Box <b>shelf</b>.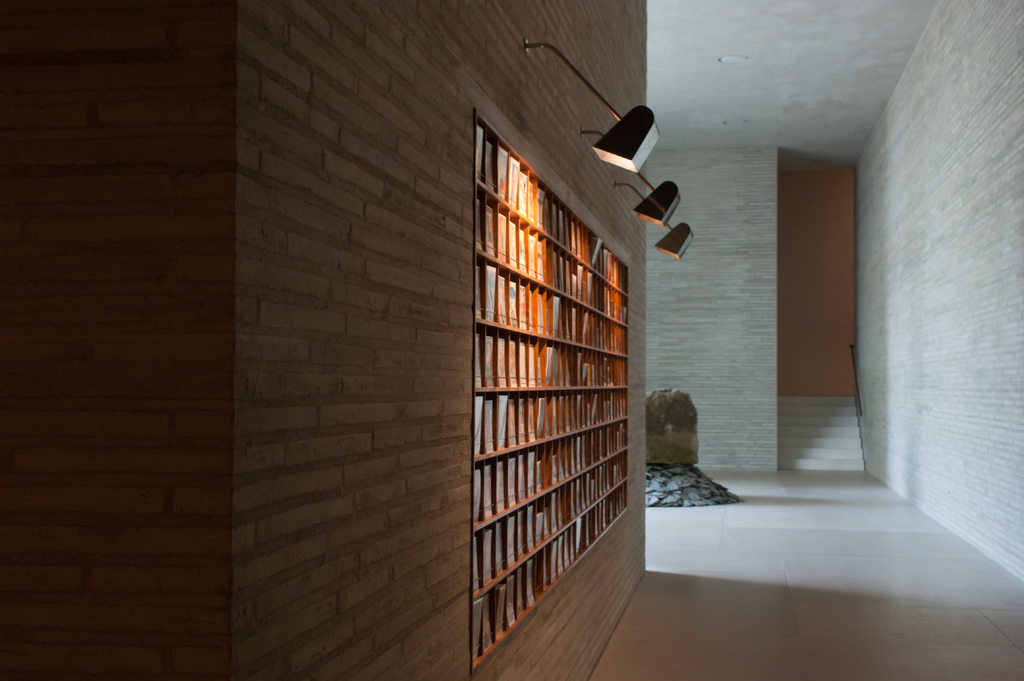
crop(479, 172, 630, 326).
